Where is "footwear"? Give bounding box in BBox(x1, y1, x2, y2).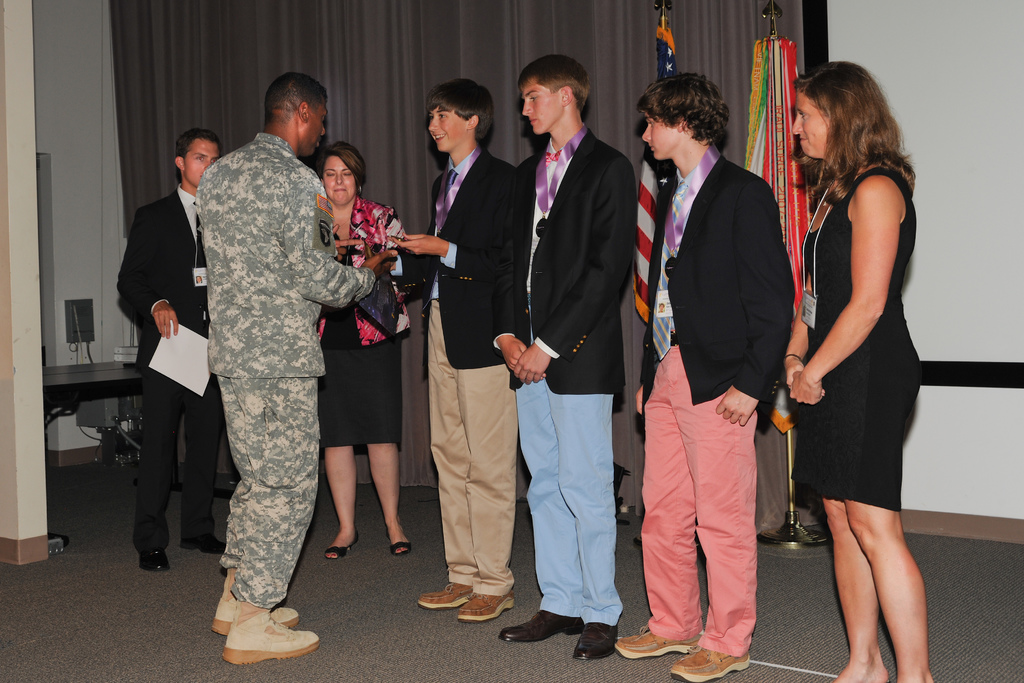
BBox(571, 614, 622, 663).
